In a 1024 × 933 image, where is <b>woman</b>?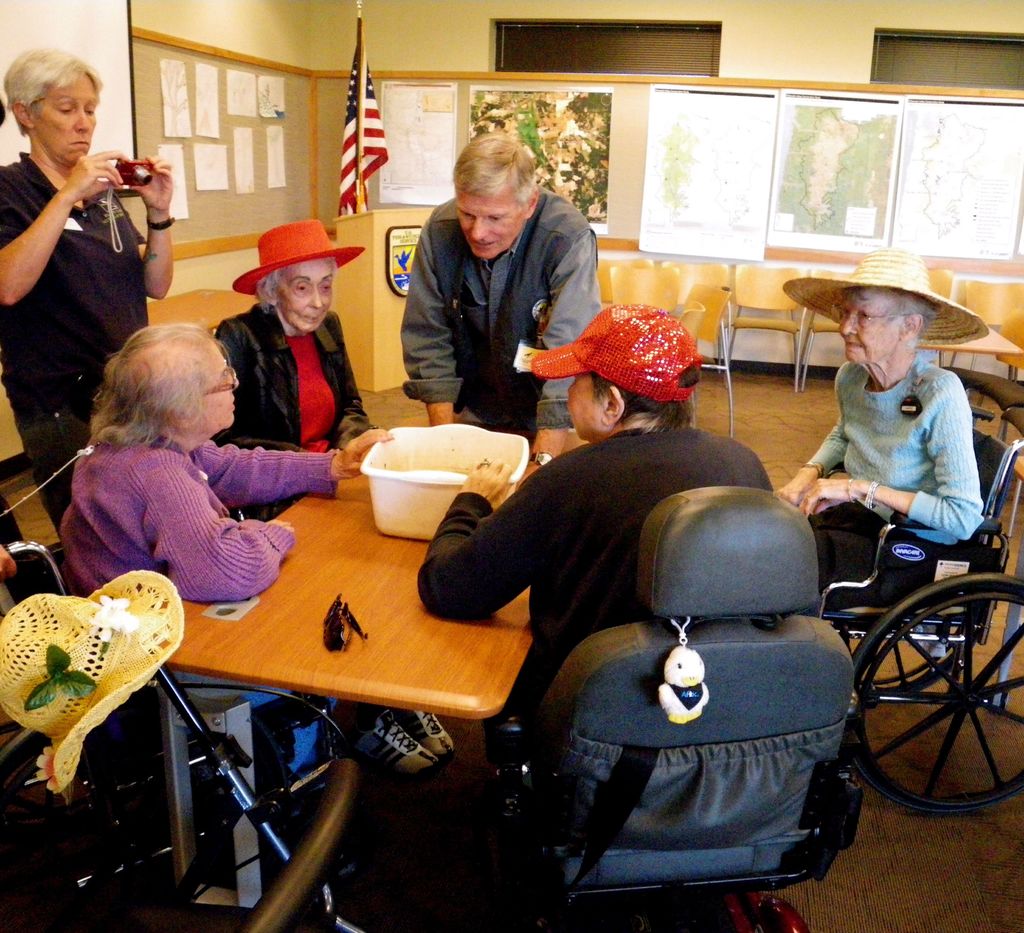
bbox=[38, 299, 319, 639].
